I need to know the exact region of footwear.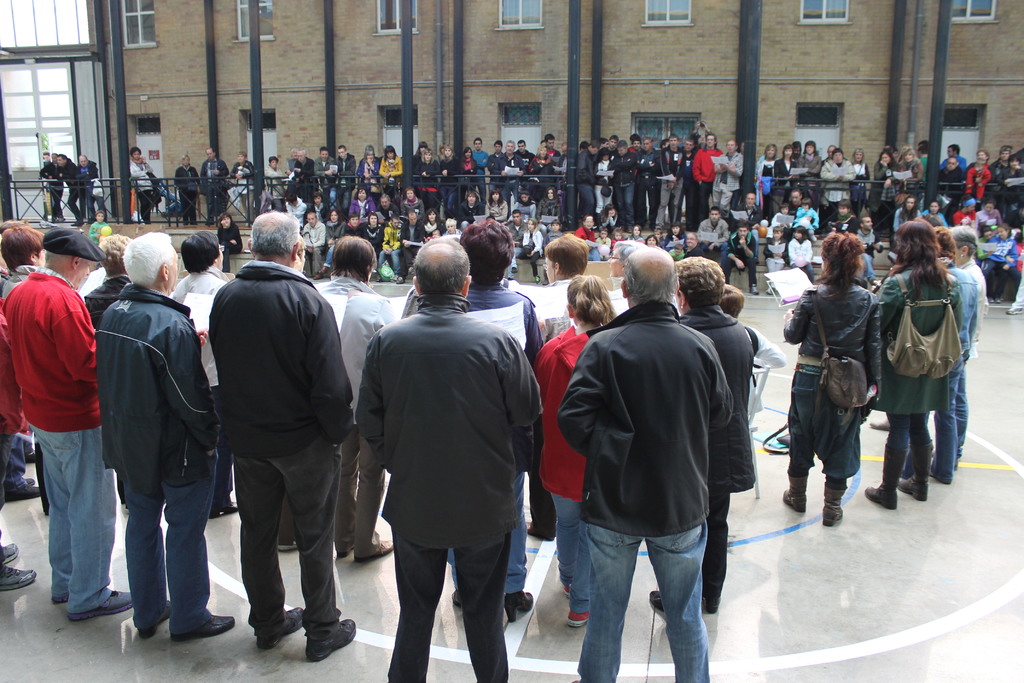
Region: bbox=[874, 419, 885, 436].
